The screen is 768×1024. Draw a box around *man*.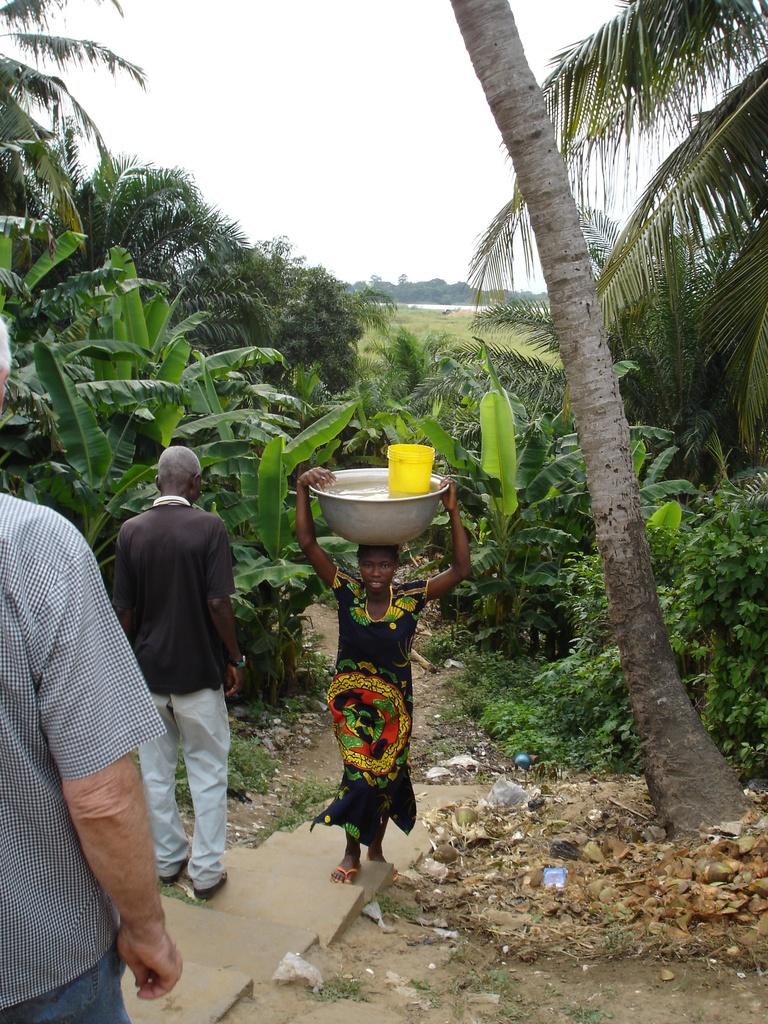
[left=109, top=443, right=246, bottom=897].
